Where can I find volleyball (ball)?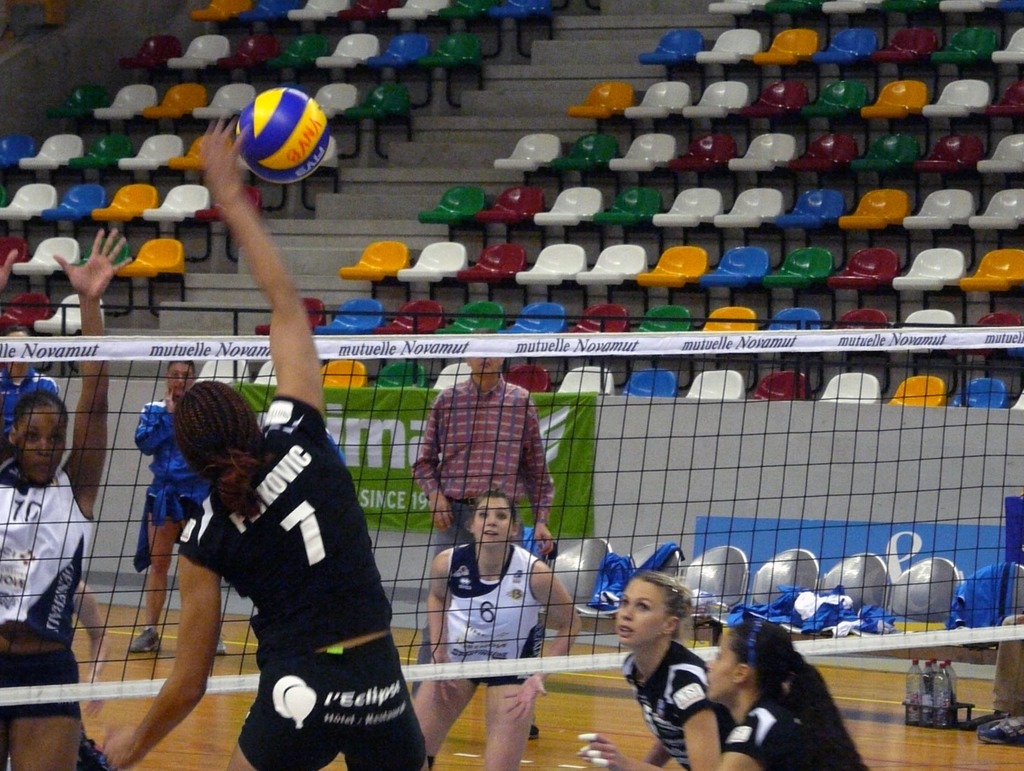
You can find it at (233, 83, 335, 181).
